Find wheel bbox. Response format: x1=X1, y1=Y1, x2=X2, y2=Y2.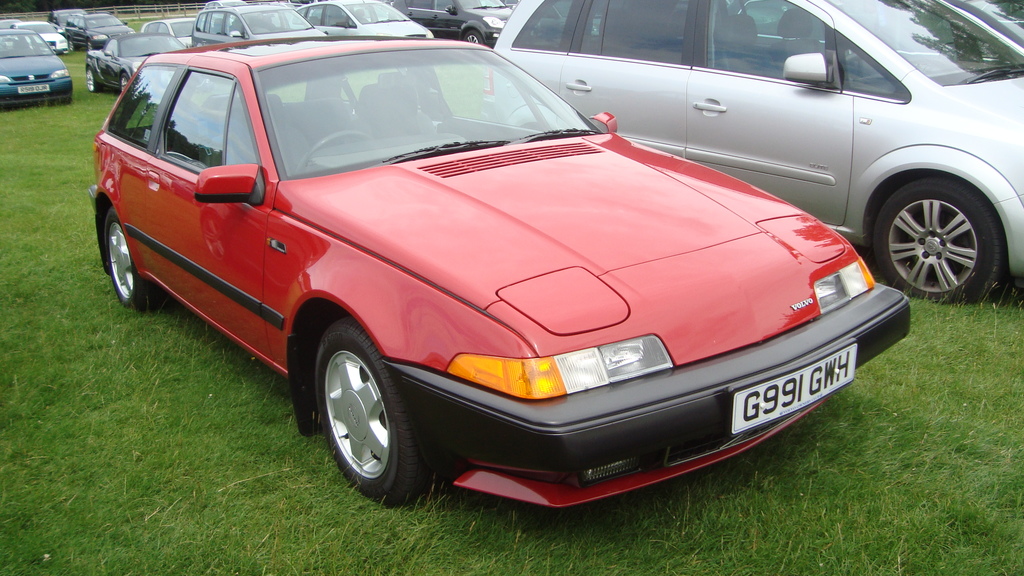
x1=290, y1=129, x2=388, y2=172.
